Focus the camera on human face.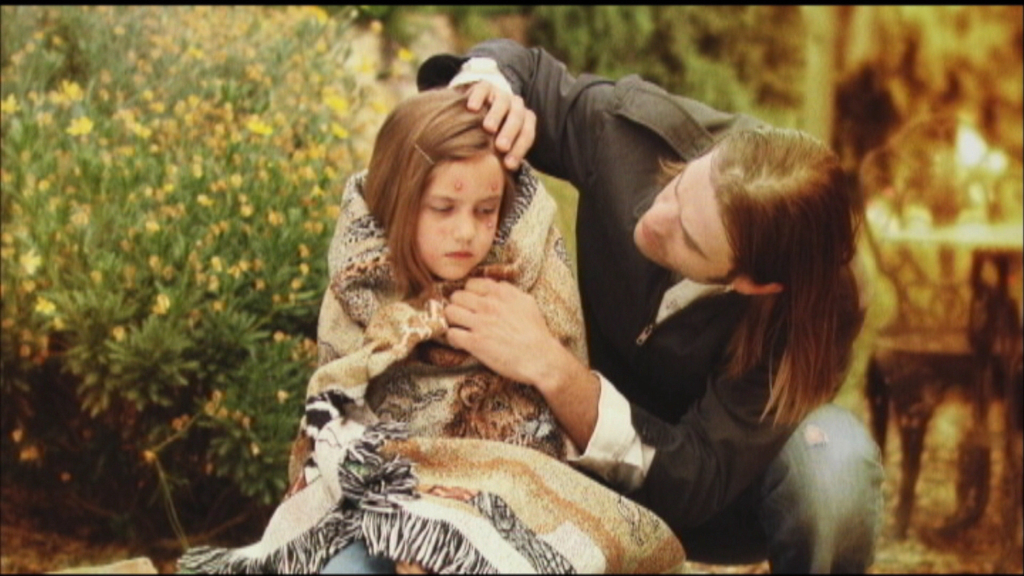
Focus region: 631, 156, 731, 278.
